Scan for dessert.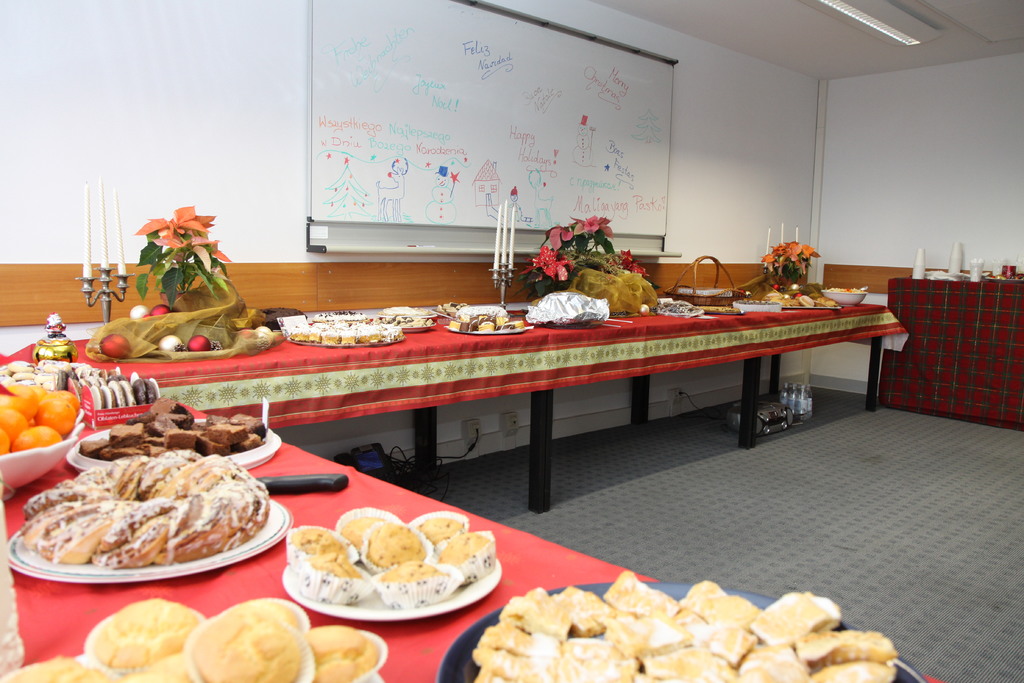
Scan result: Rect(312, 620, 383, 682).
